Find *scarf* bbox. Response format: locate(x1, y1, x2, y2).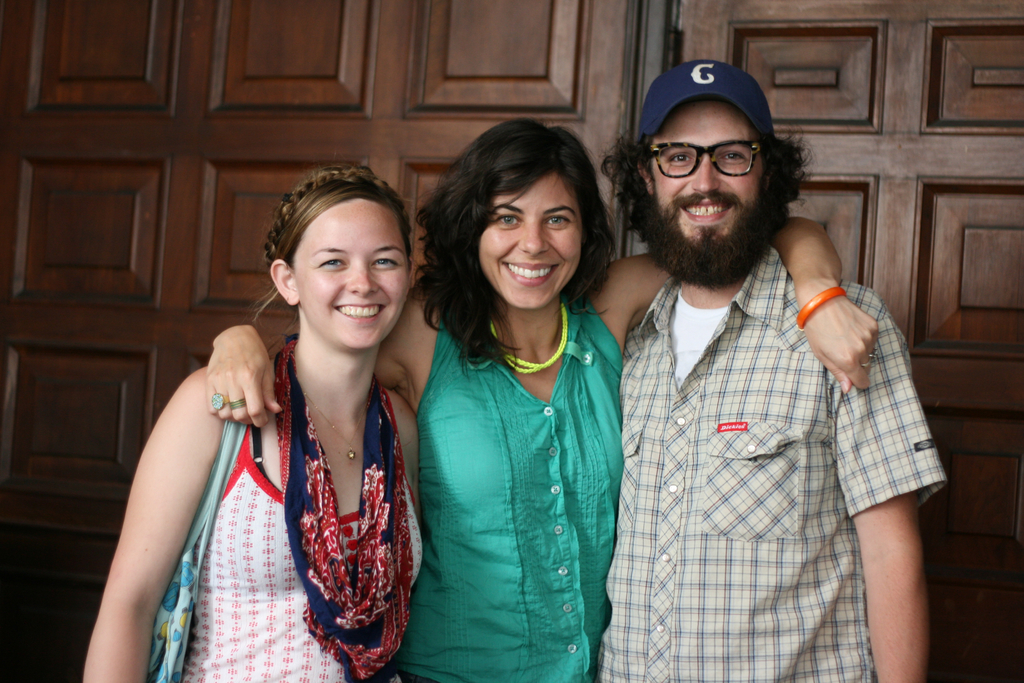
locate(284, 334, 418, 680).
